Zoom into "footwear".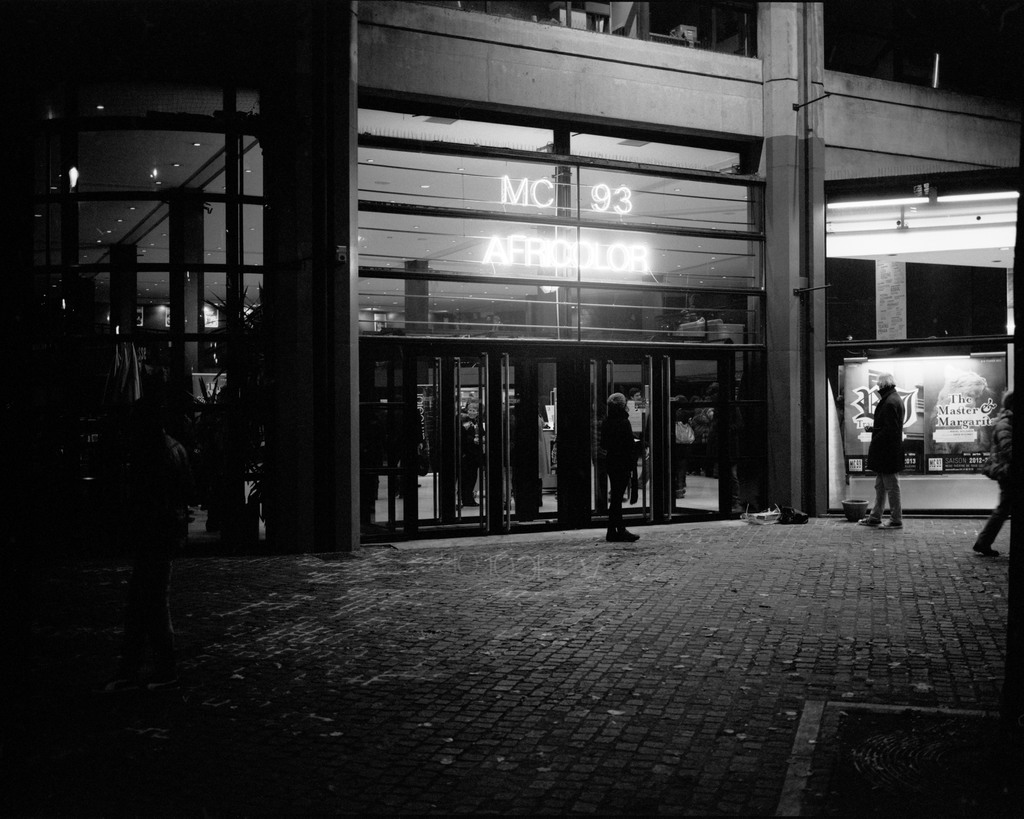
Zoom target: left=880, top=521, right=901, bottom=528.
